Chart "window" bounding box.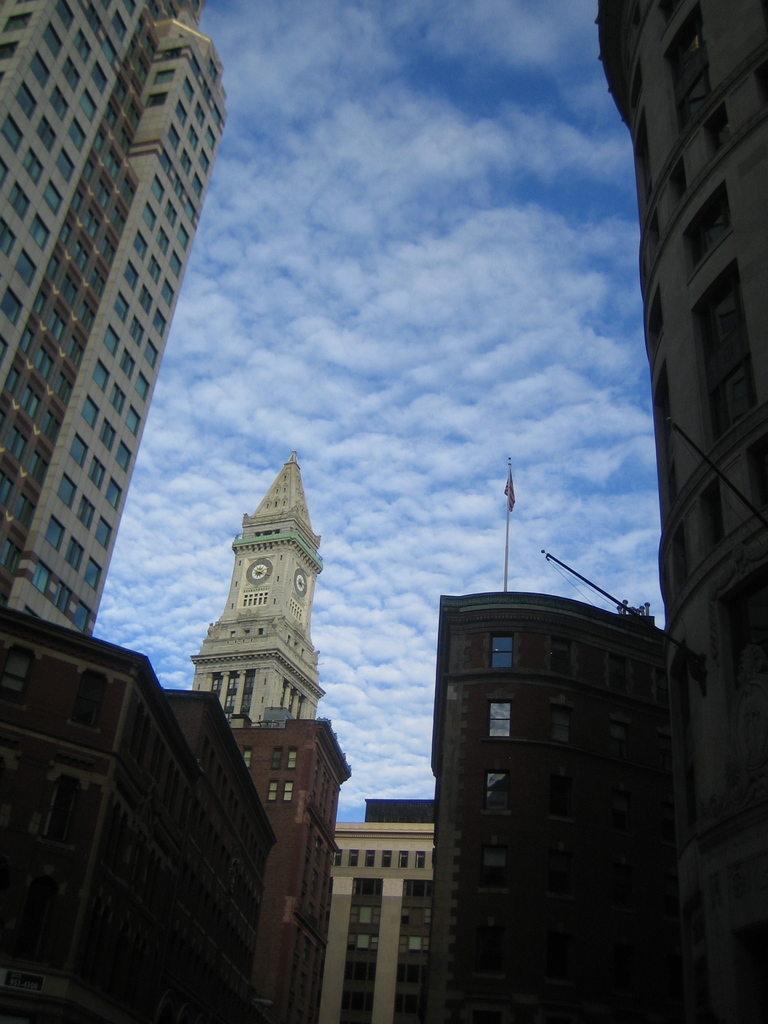
Charted: (left=484, top=692, right=515, bottom=743).
